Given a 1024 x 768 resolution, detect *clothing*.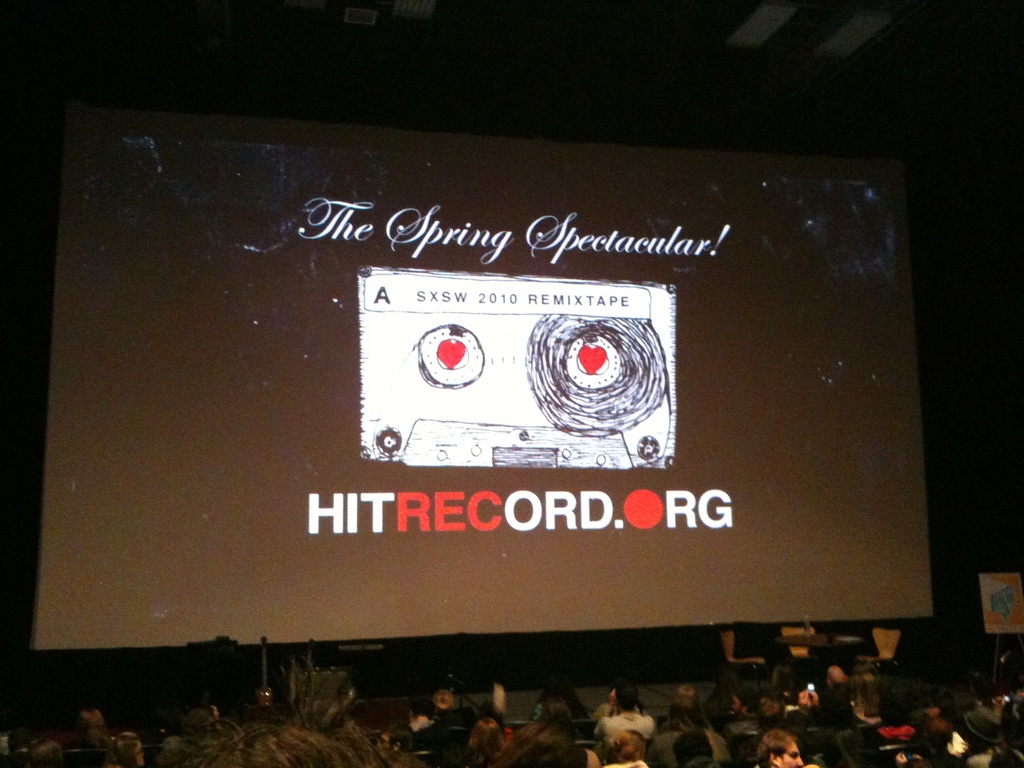
bbox(656, 696, 716, 724).
